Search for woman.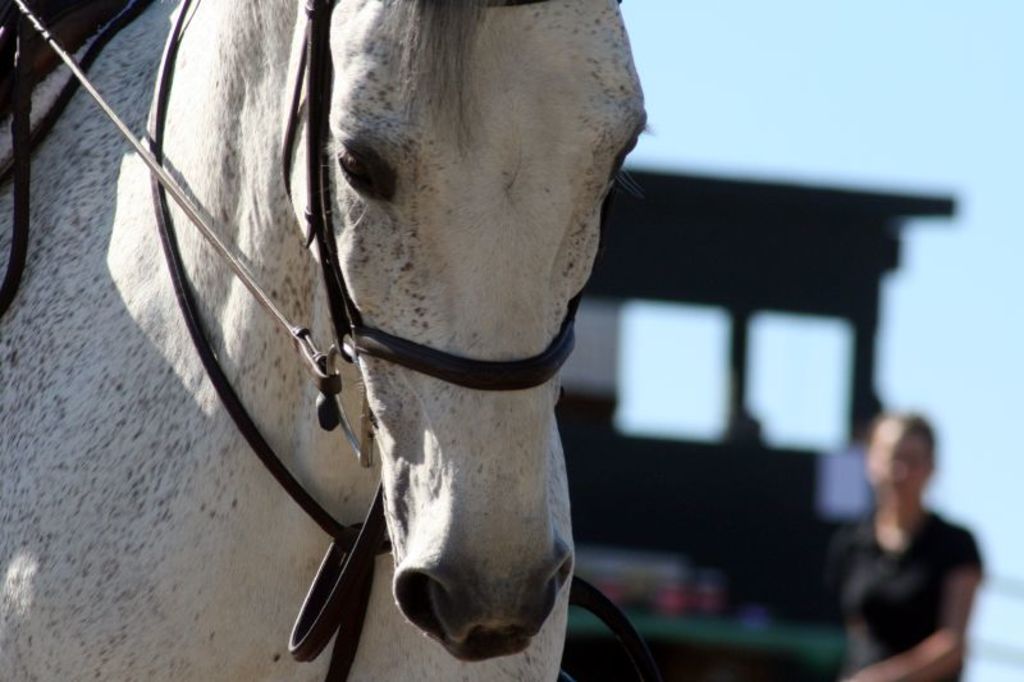
Found at <bbox>792, 384, 987, 664</bbox>.
